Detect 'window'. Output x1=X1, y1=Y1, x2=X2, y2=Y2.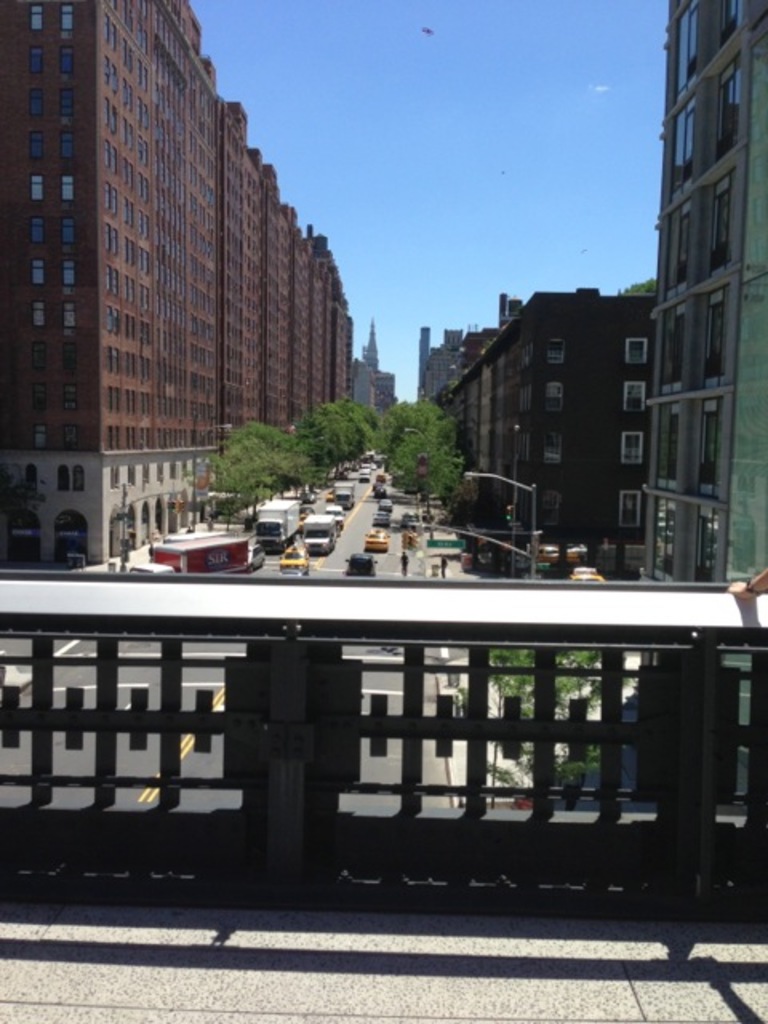
x1=651, y1=491, x2=675, y2=582.
